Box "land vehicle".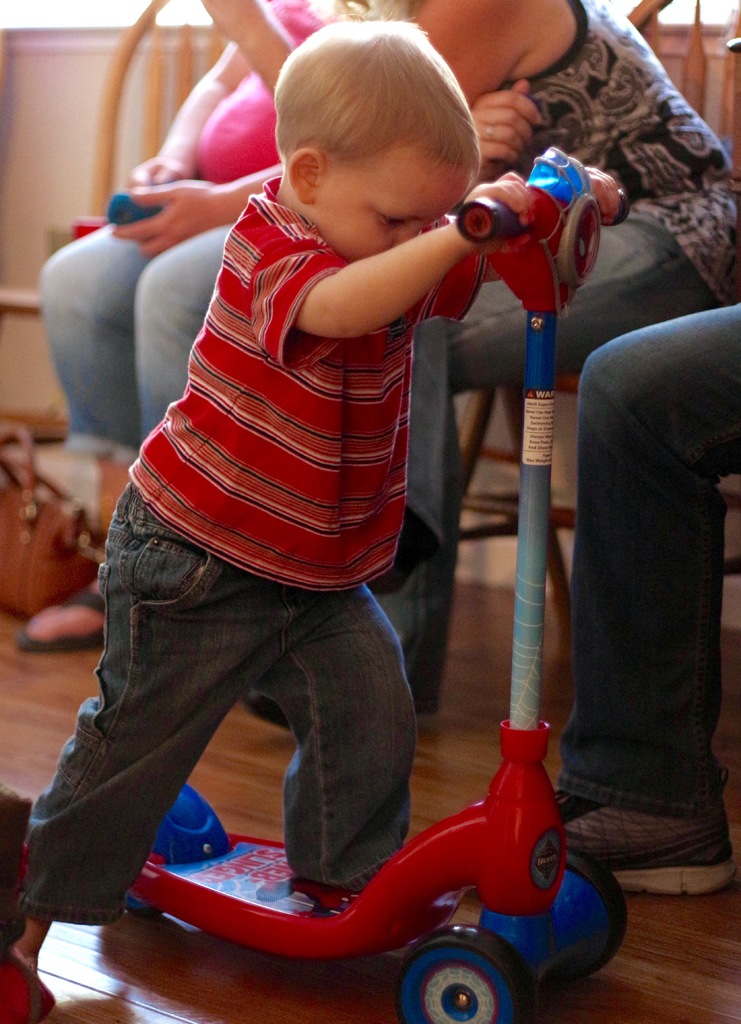
{"x1": 38, "y1": 154, "x2": 630, "y2": 1023}.
